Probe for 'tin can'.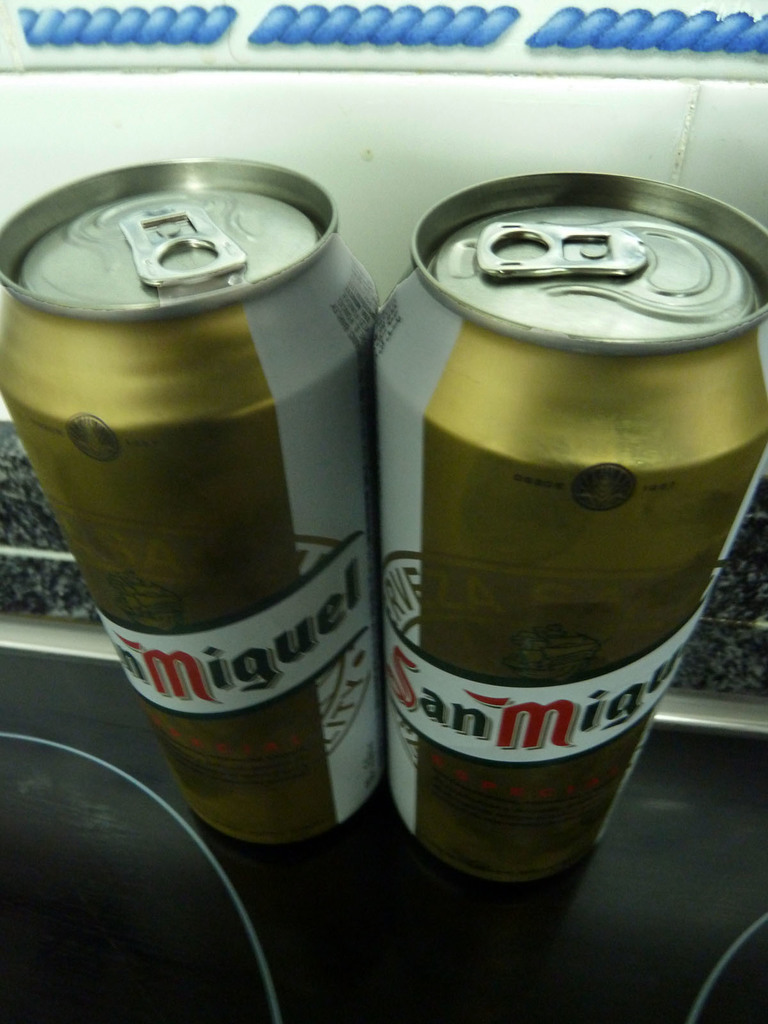
Probe result: region(373, 170, 767, 882).
